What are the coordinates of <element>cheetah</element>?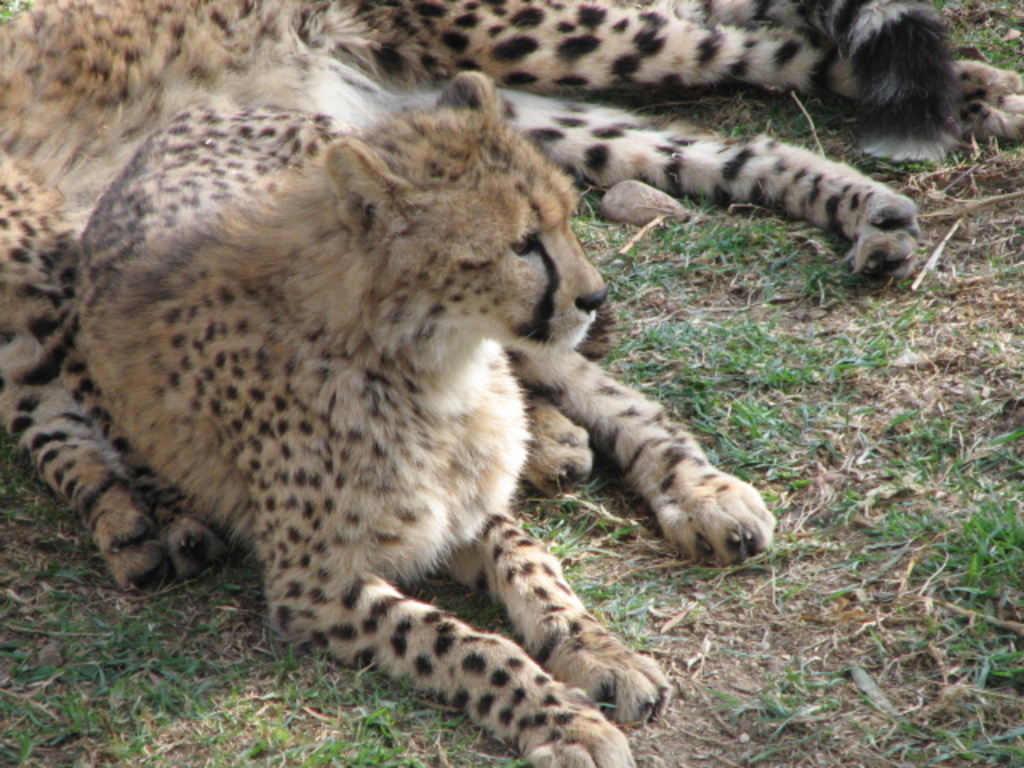
<box>78,70,922,766</box>.
